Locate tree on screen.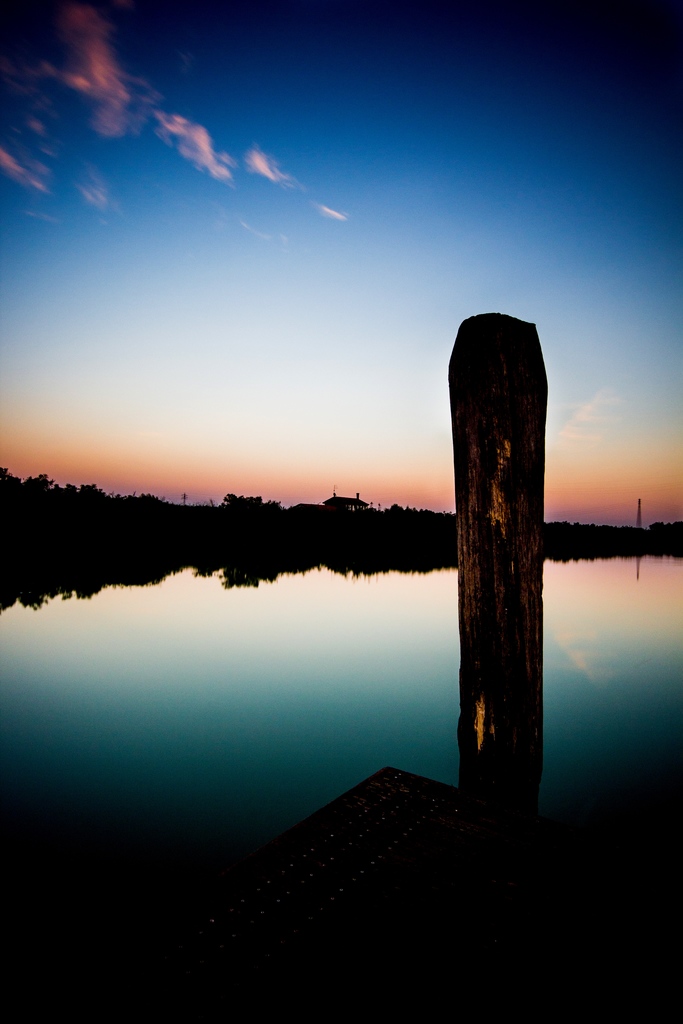
On screen at 269,502,280,507.
